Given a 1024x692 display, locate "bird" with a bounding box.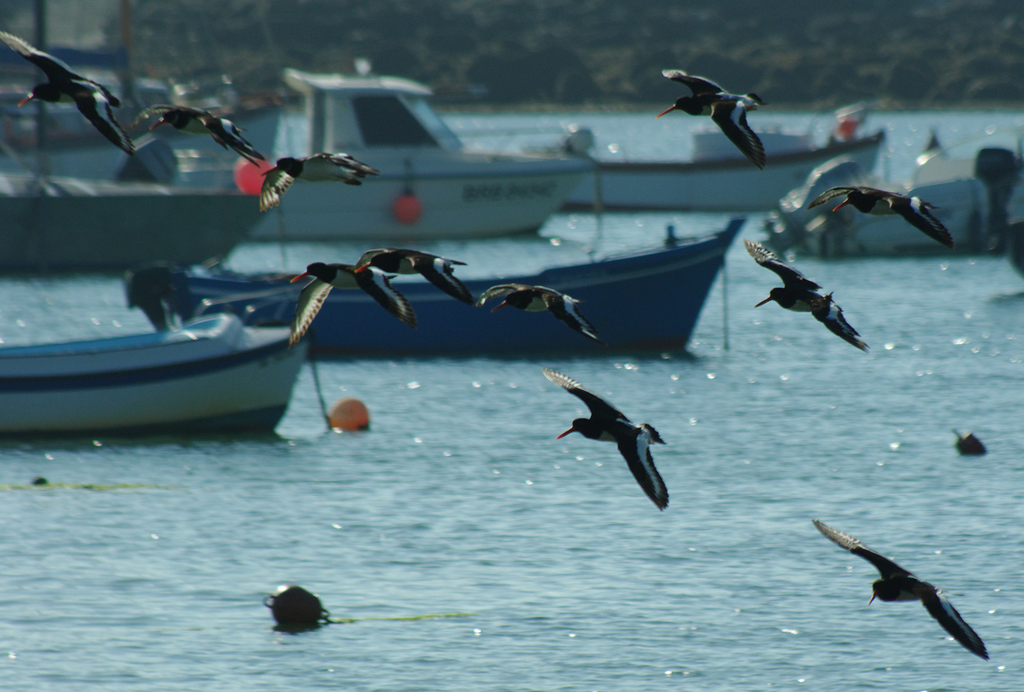
Located: detection(349, 242, 476, 327).
